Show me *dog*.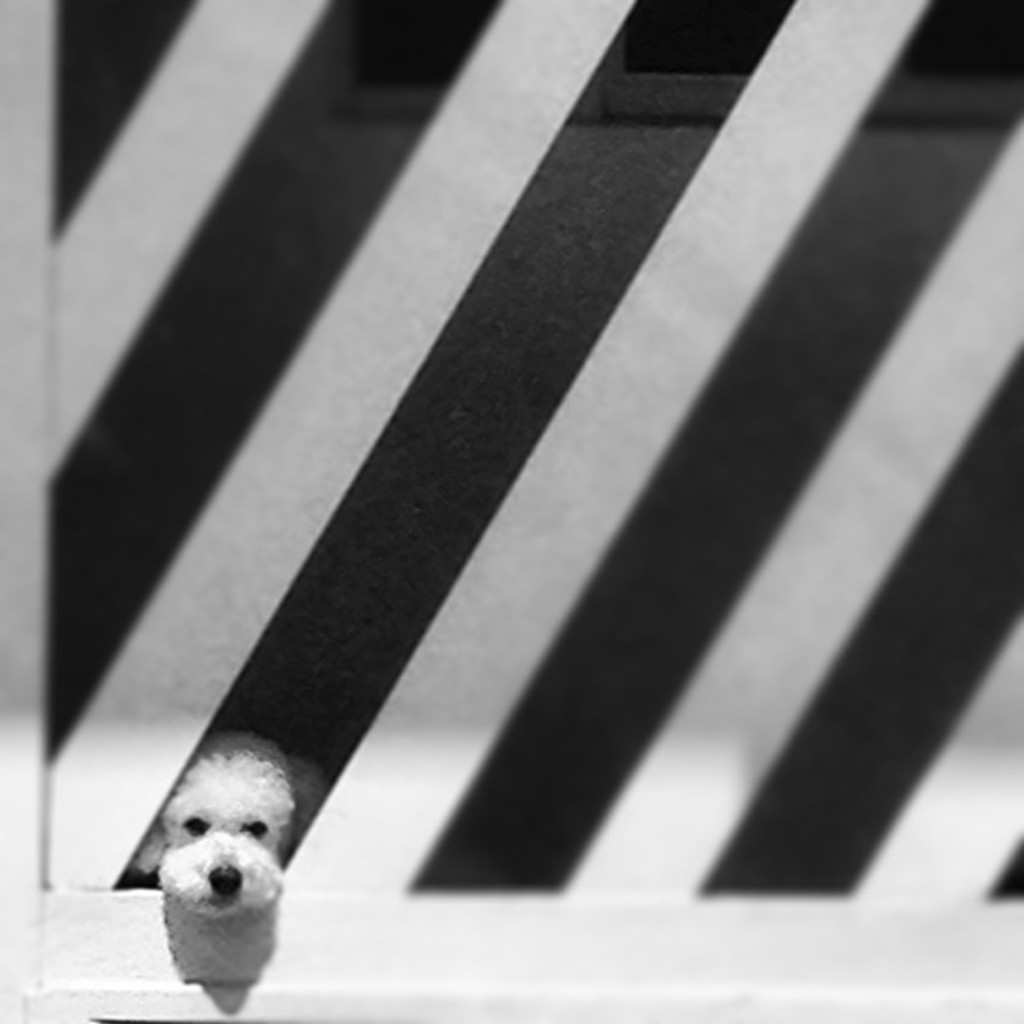
*dog* is here: x1=125, y1=738, x2=326, y2=917.
